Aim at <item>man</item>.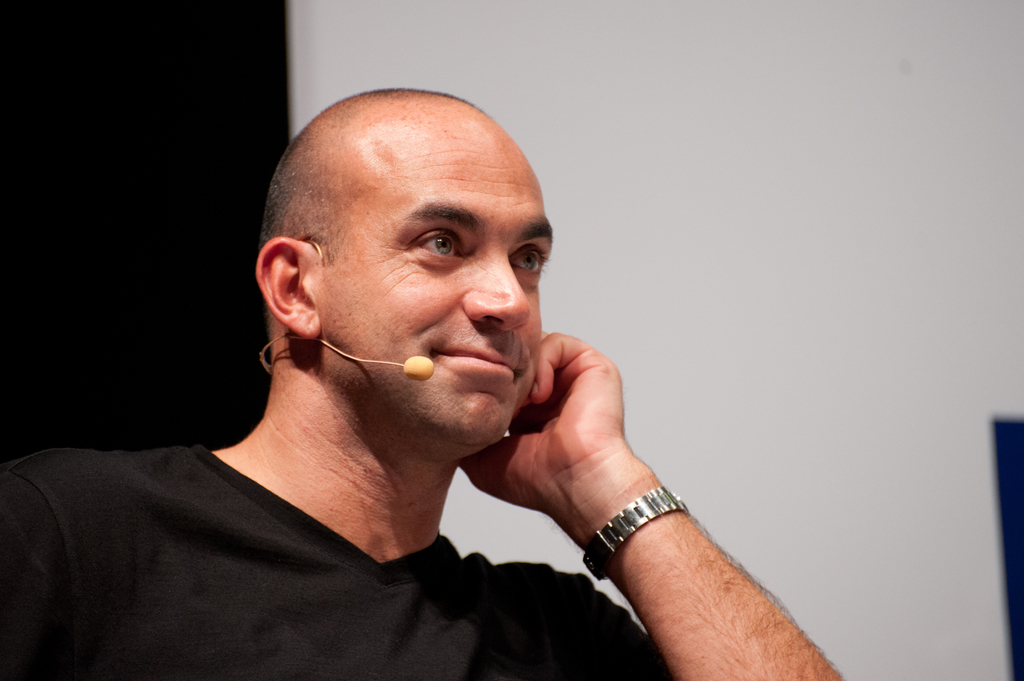
Aimed at <region>28, 79, 818, 674</region>.
